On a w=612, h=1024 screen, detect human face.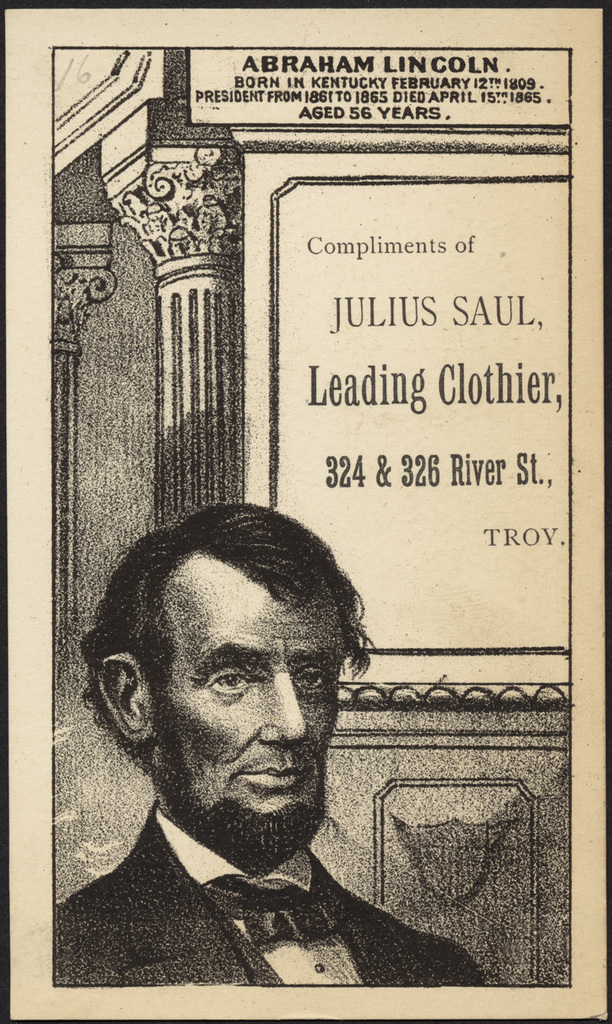
<region>145, 547, 352, 862</region>.
